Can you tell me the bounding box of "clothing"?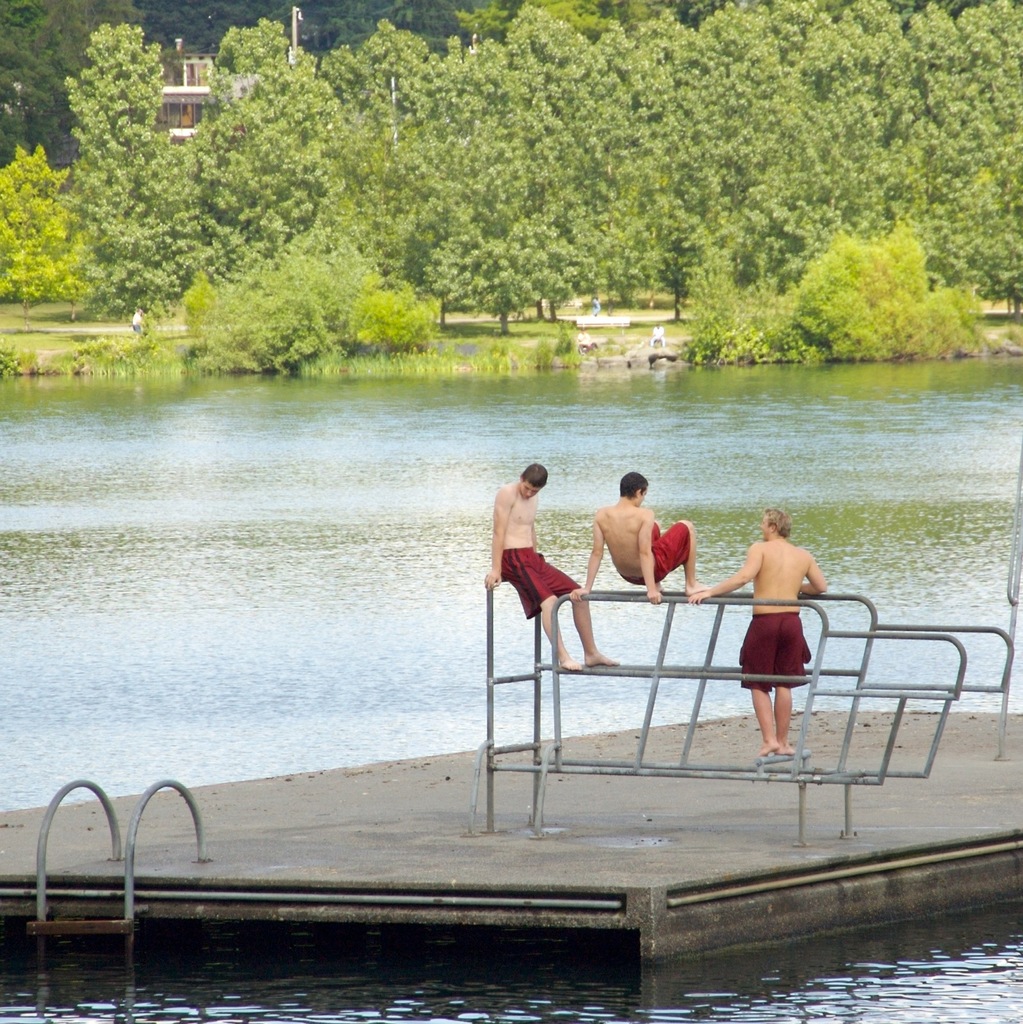
[501, 543, 580, 618].
